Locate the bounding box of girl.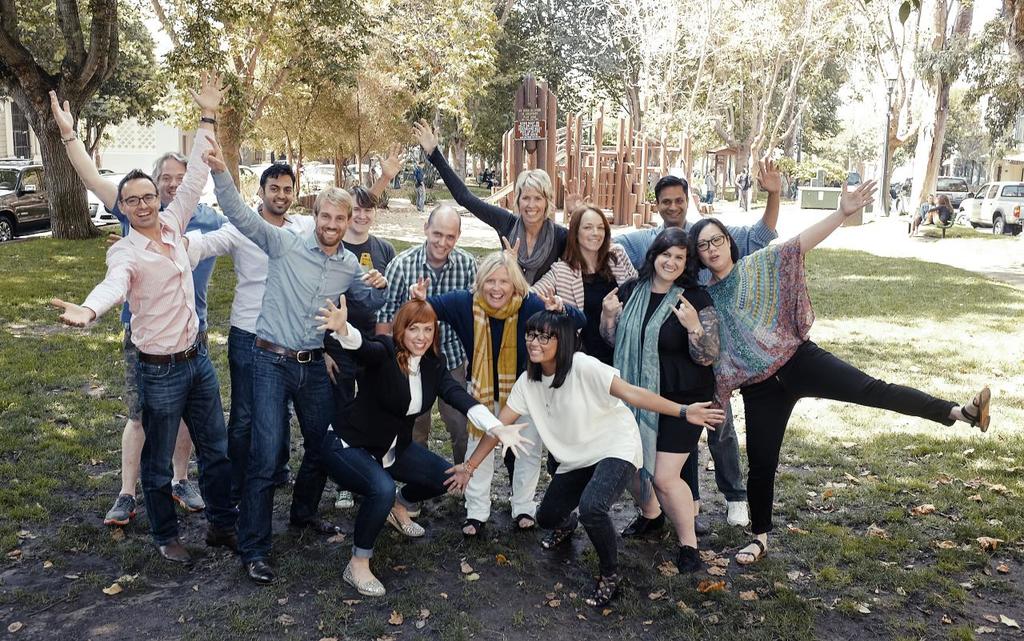
Bounding box: {"left": 498, "top": 204, "right": 641, "bottom": 355}.
